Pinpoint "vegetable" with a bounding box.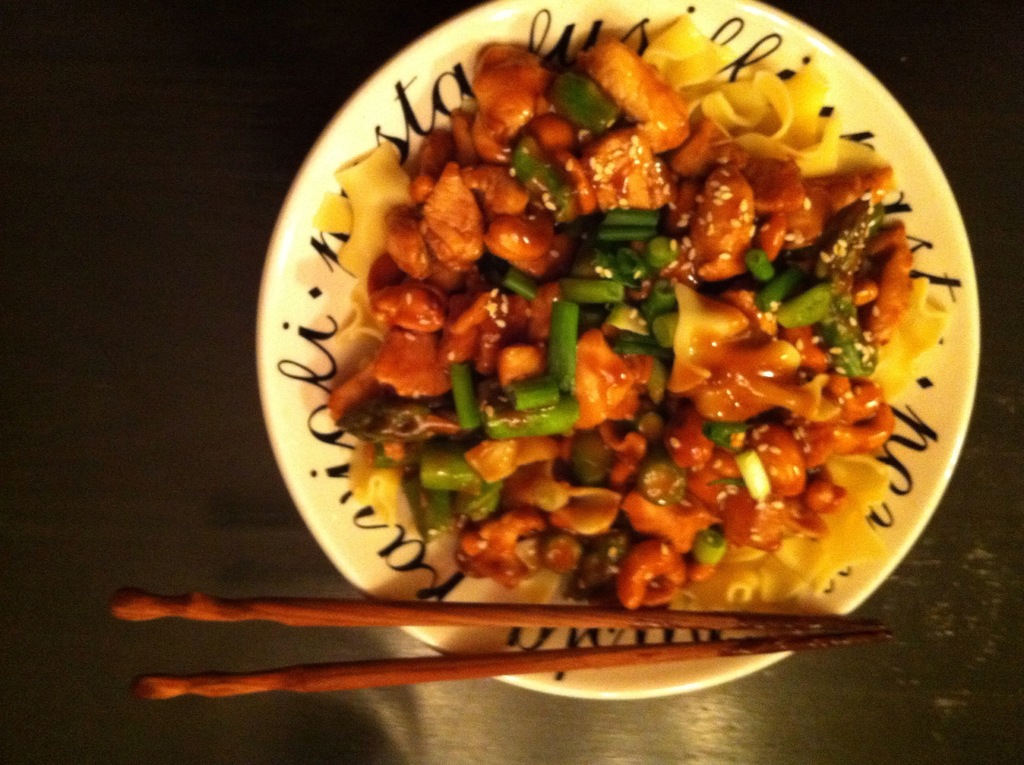
box=[654, 236, 682, 268].
